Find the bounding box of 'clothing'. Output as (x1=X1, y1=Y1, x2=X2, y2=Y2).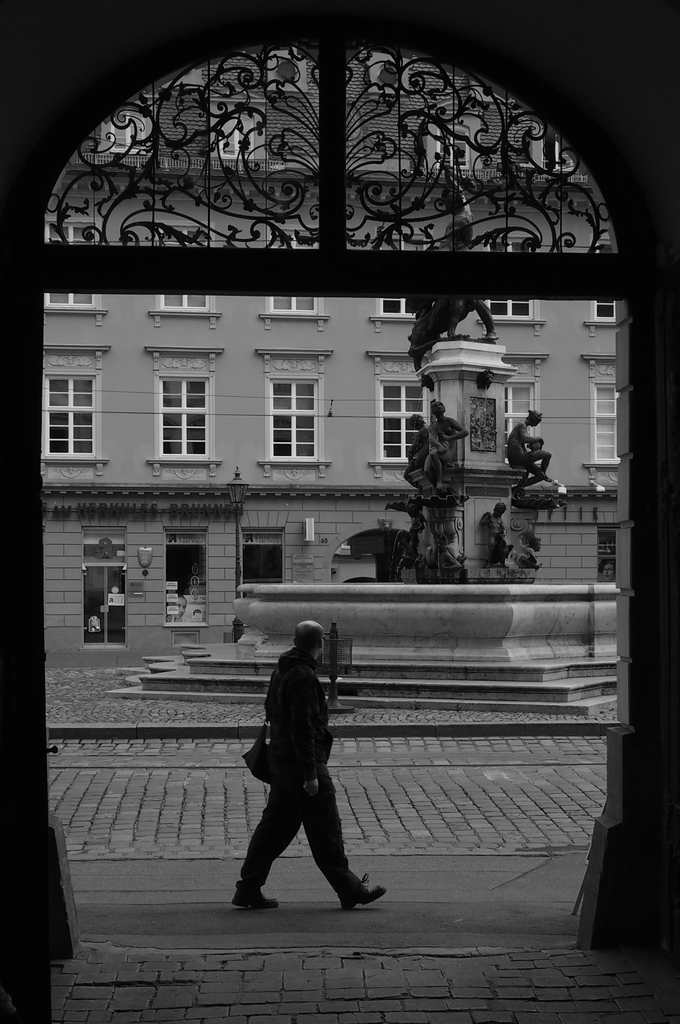
(x1=243, y1=618, x2=359, y2=901).
